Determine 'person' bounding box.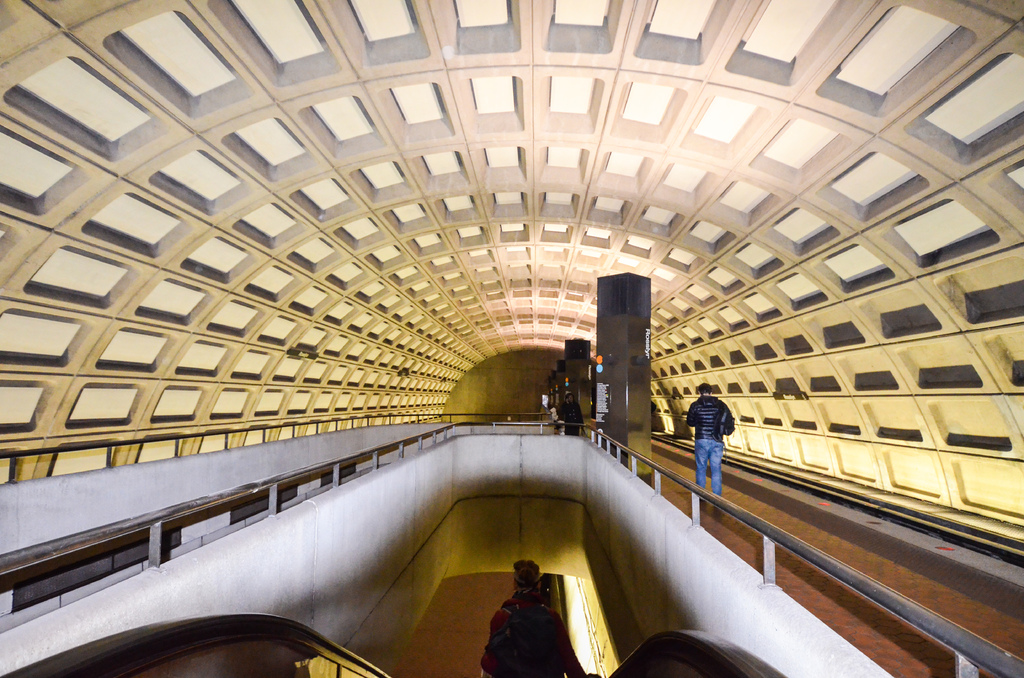
Determined: bbox=[557, 391, 588, 441].
